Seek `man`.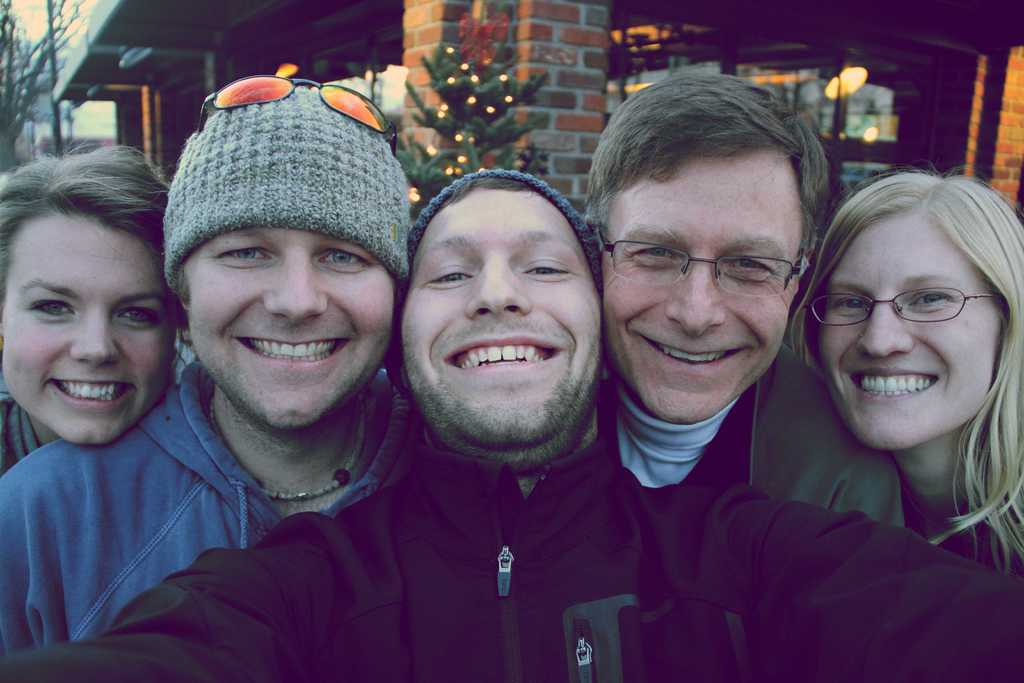
region(0, 81, 422, 654).
